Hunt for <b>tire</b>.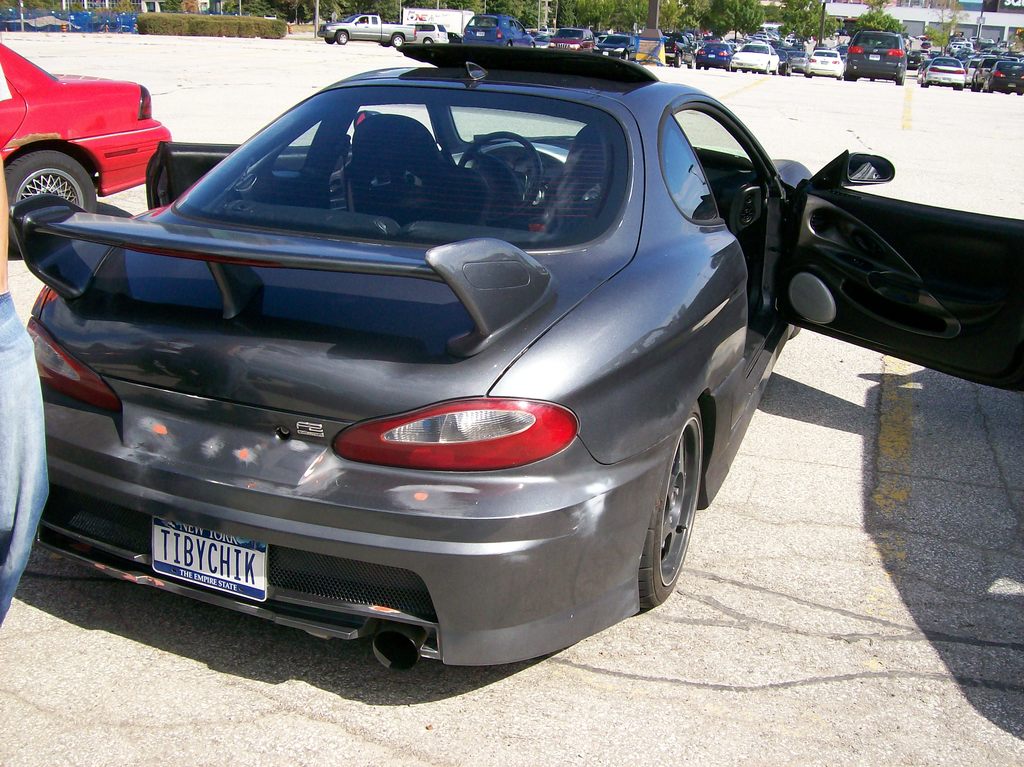
Hunted down at (left=753, top=70, right=759, bottom=77).
